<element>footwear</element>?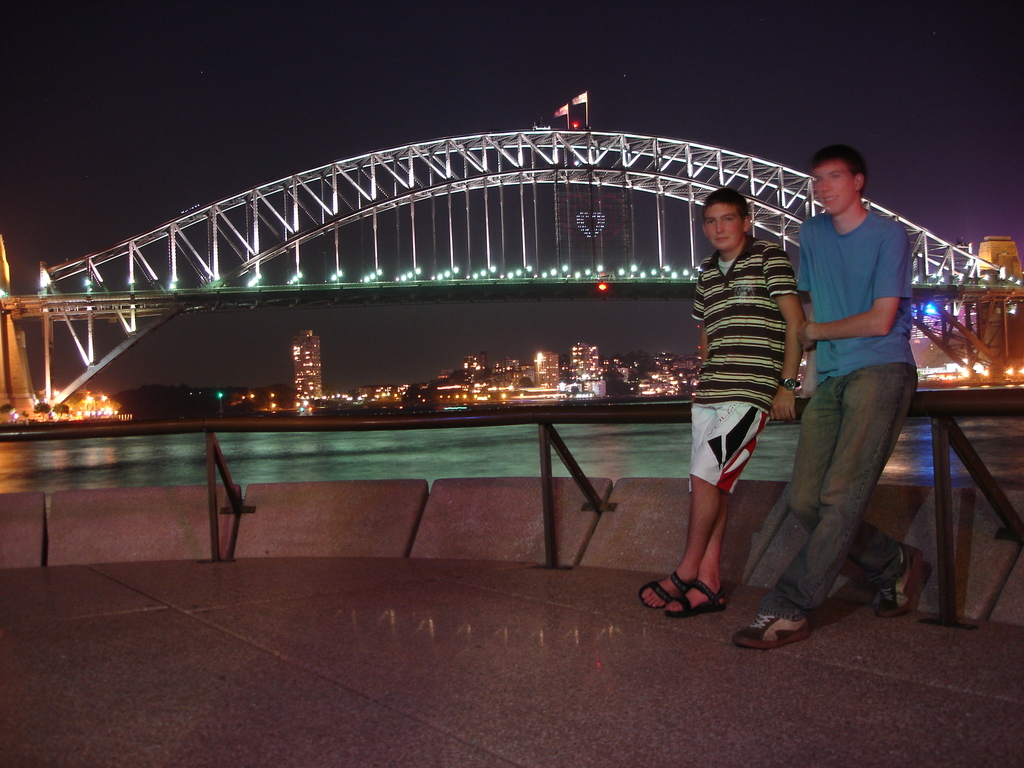
l=641, t=563, r=700, b=609
